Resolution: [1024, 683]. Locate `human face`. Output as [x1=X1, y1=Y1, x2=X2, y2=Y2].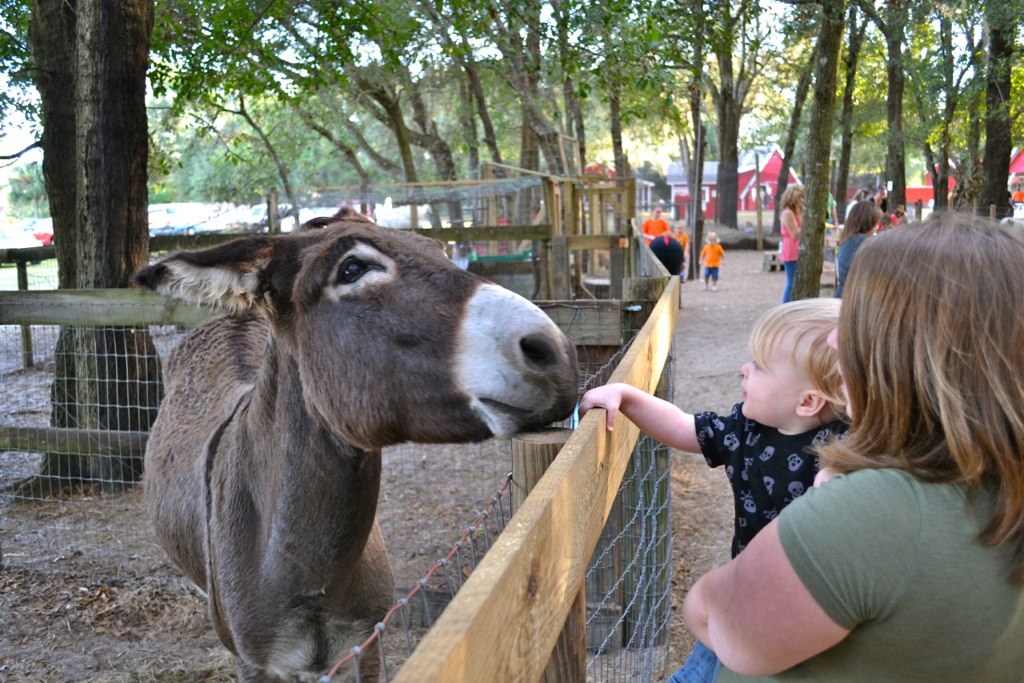
[x1=861, y1=219, x2=881, y2=239].
